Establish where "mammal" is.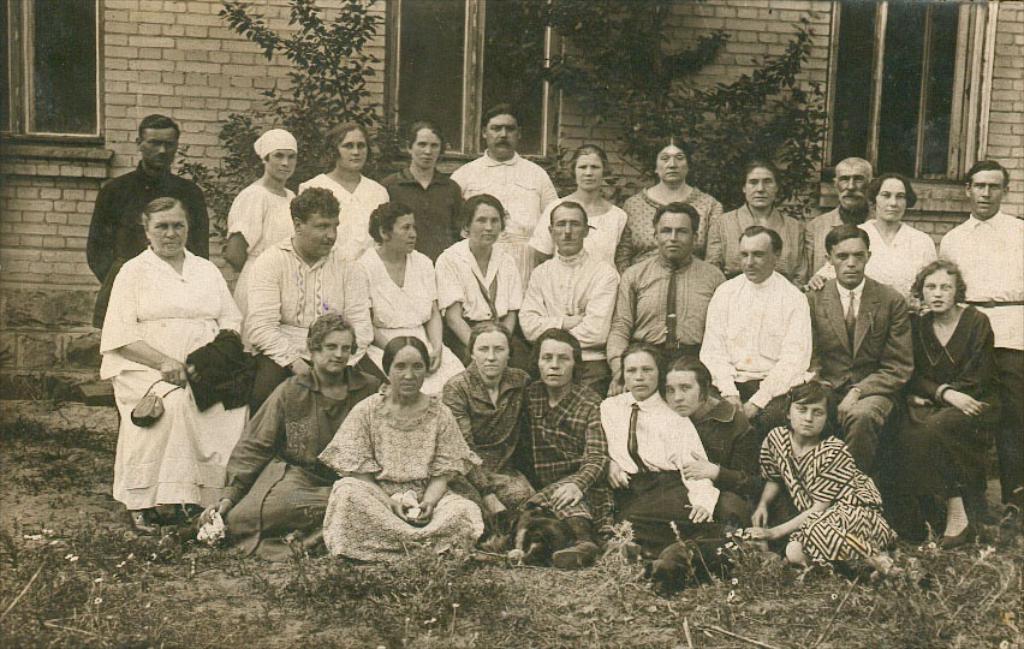
Established at bbox=[599, 196, 725, 391].
